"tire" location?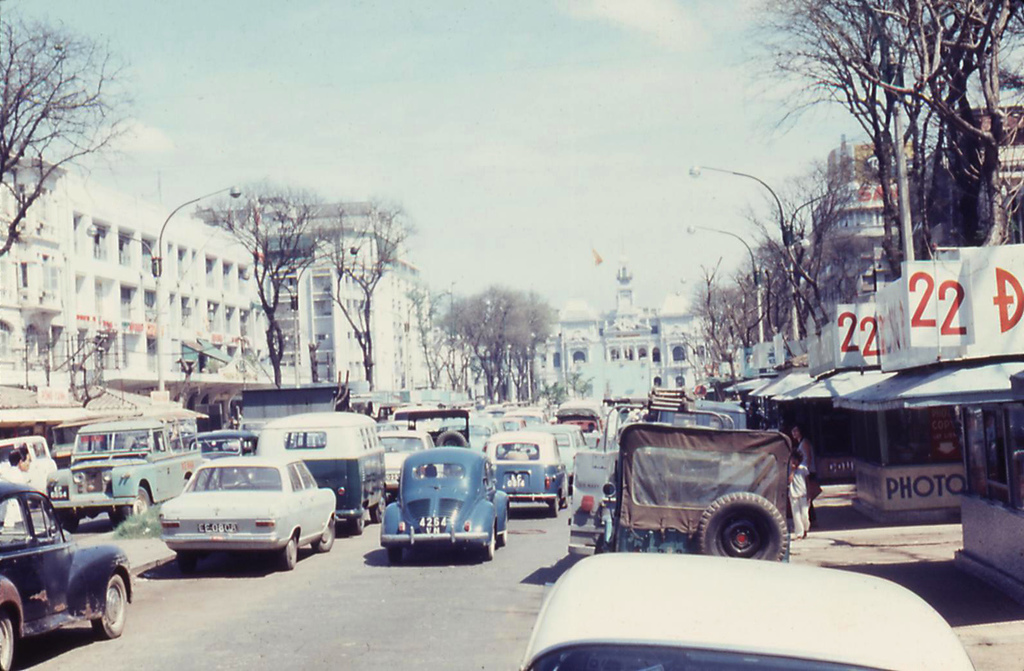
select_region(279, 532, 298, 570)
